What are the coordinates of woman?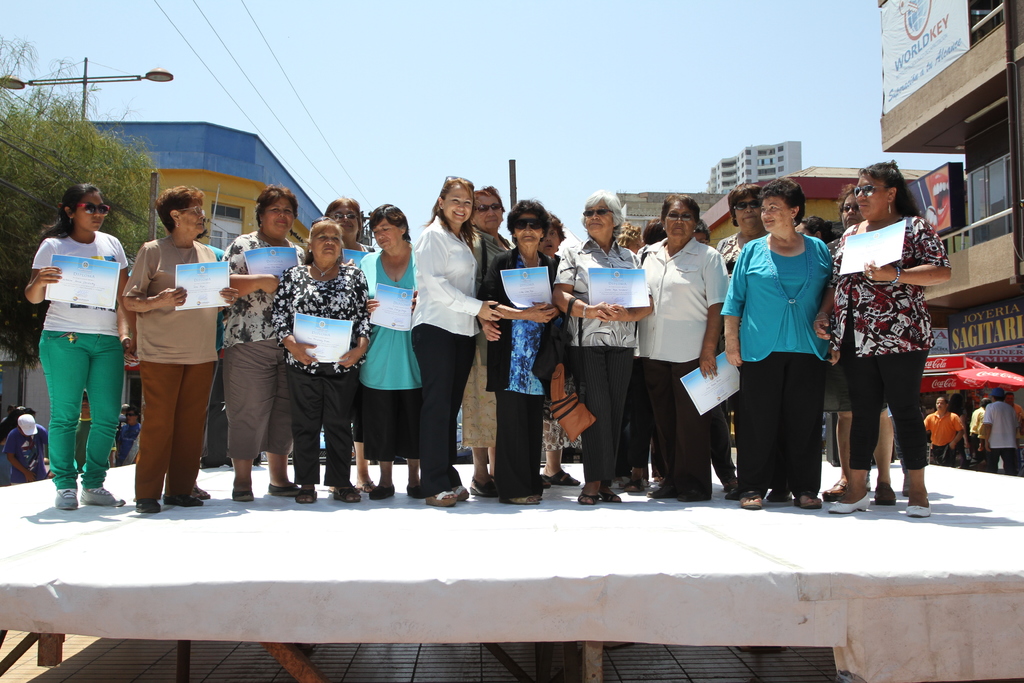
[479,197,563,506].
